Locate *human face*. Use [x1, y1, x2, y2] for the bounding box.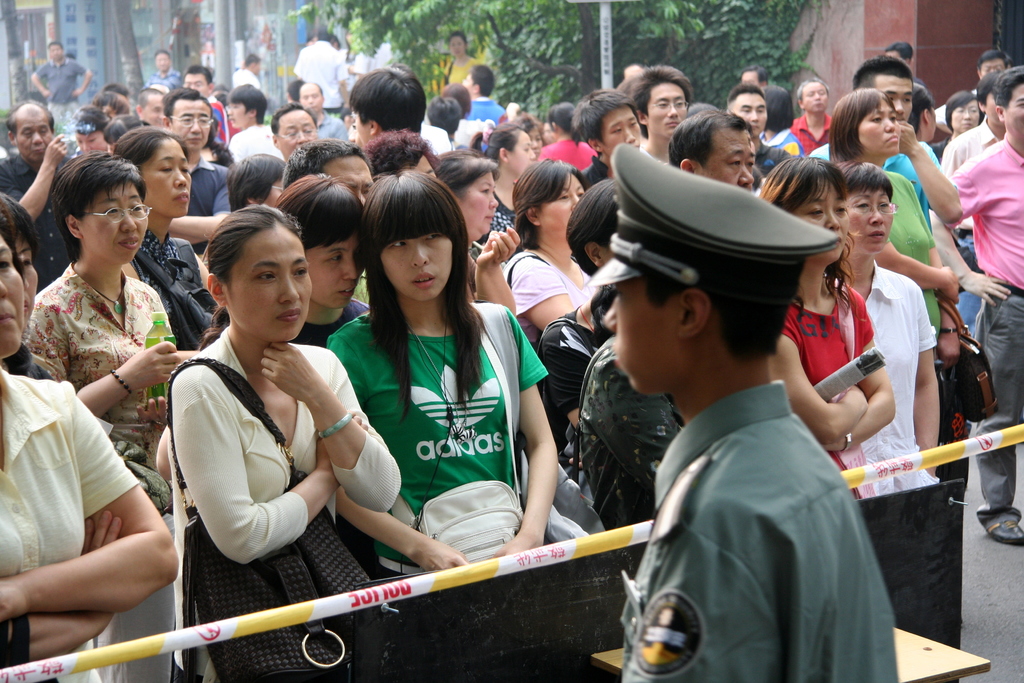
[174, 101, 208, 150].
